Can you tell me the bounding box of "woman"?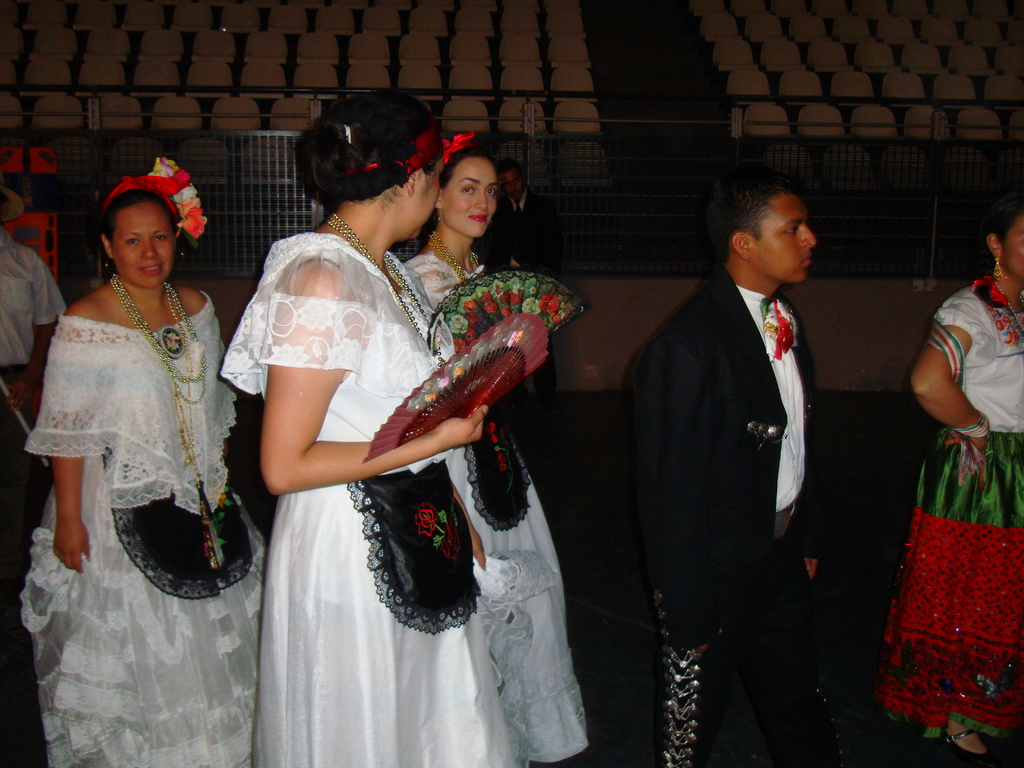
[18,155,268,767].
